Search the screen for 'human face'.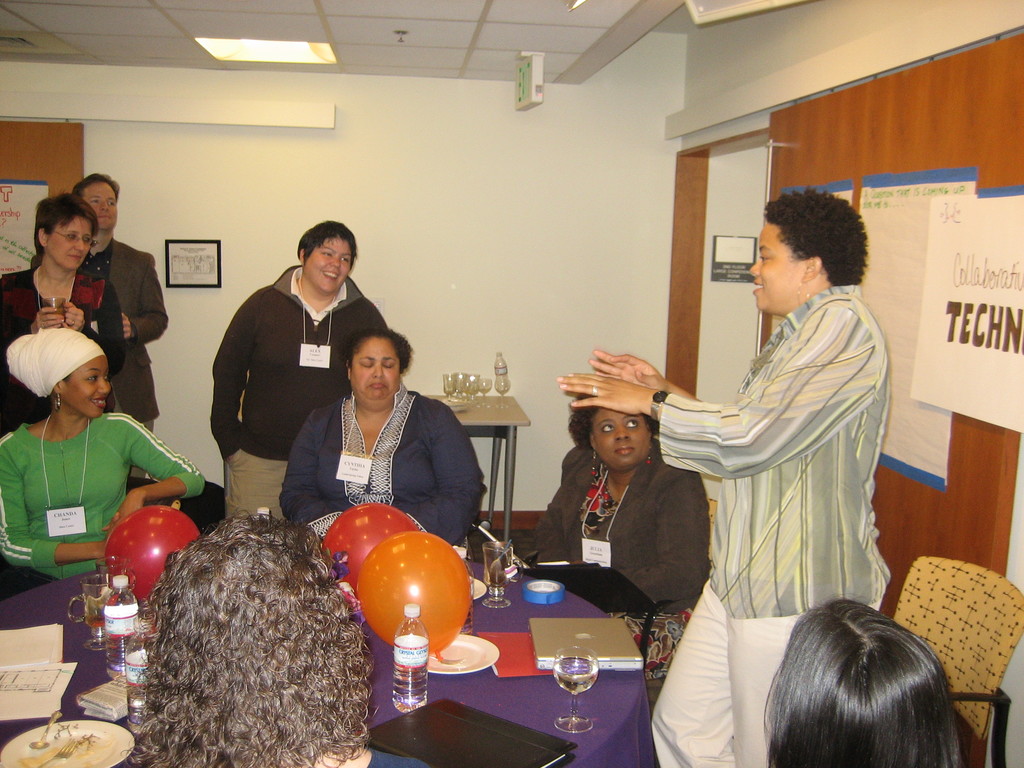
Found at [left=83, top=180, right=117, bottom=233].
